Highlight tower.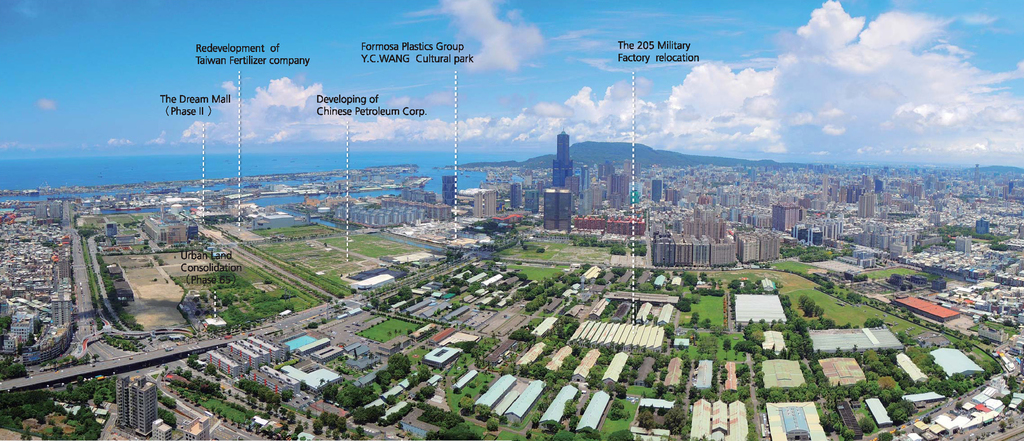
Highlighted region: detection(107, 363, 166, 438).
